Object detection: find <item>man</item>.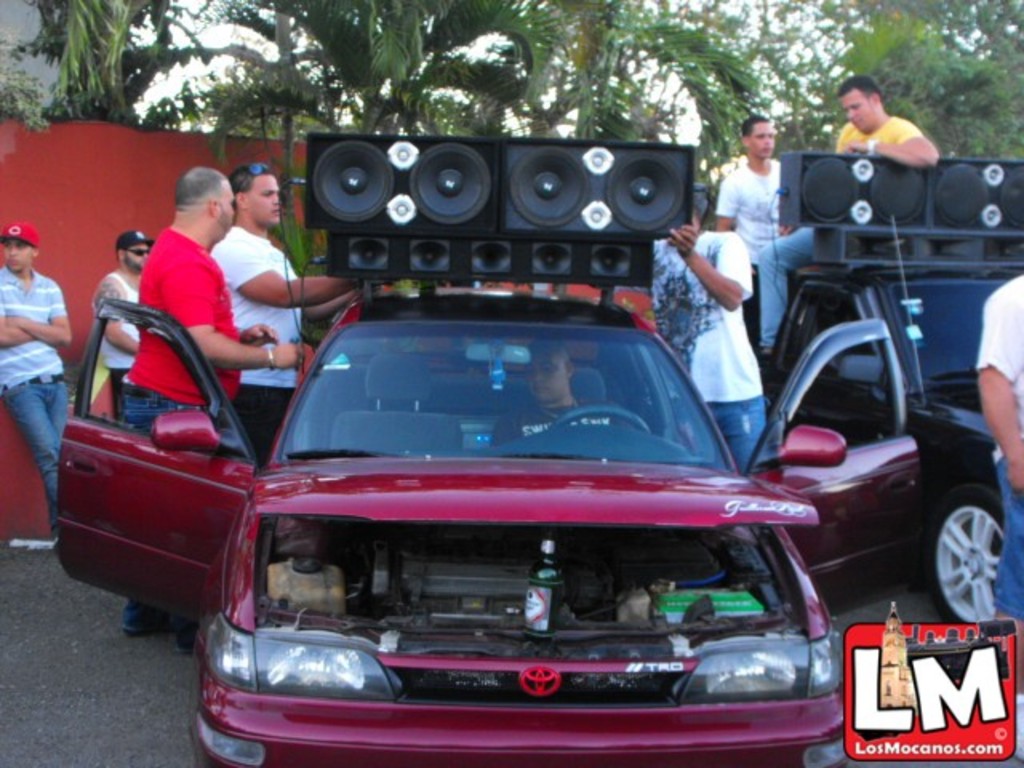
crop(710, 107, 779, 254).
